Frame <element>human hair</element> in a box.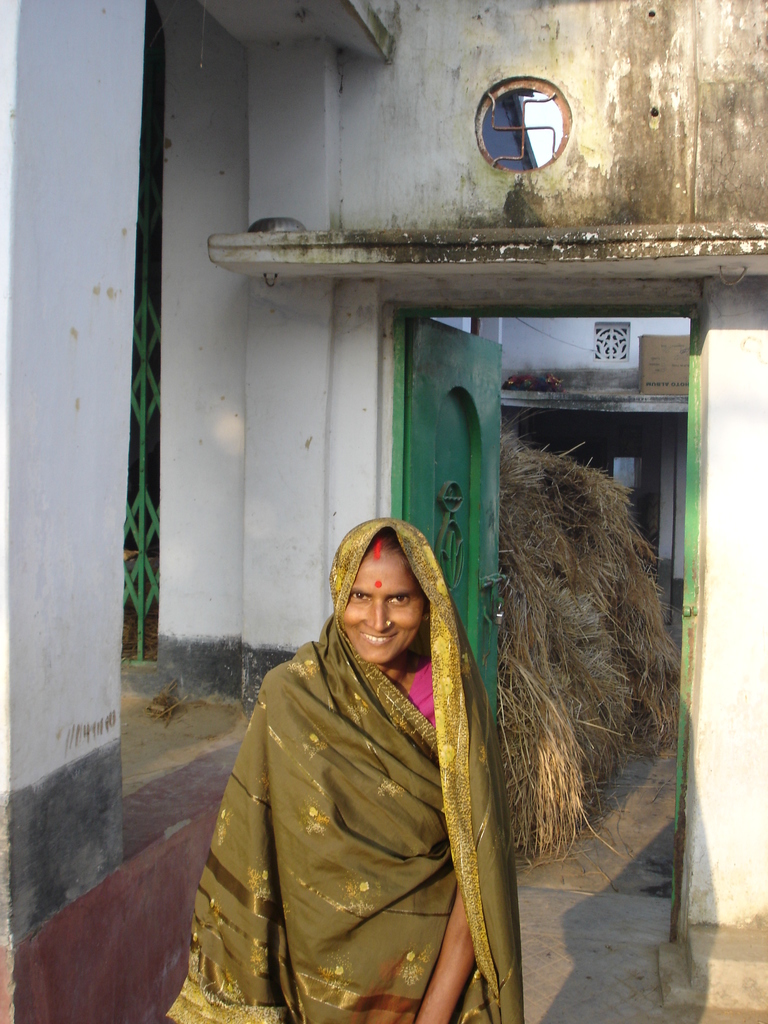
<region>364, 532, 406, 560</region>.
